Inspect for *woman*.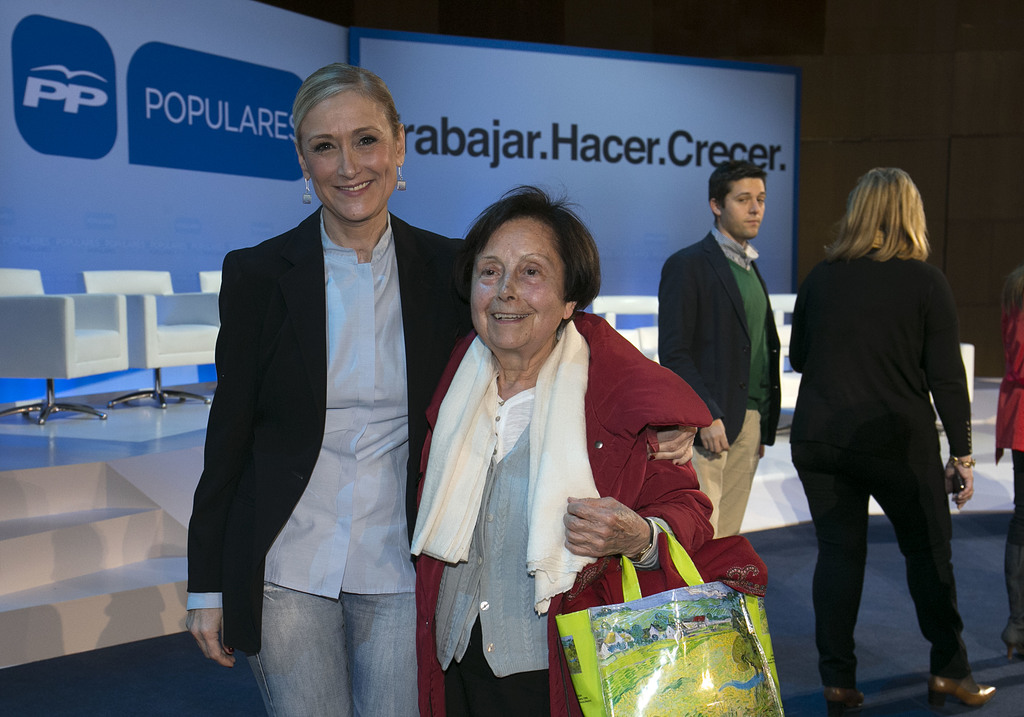
Inspection: box(788, 167, 997, 716).
